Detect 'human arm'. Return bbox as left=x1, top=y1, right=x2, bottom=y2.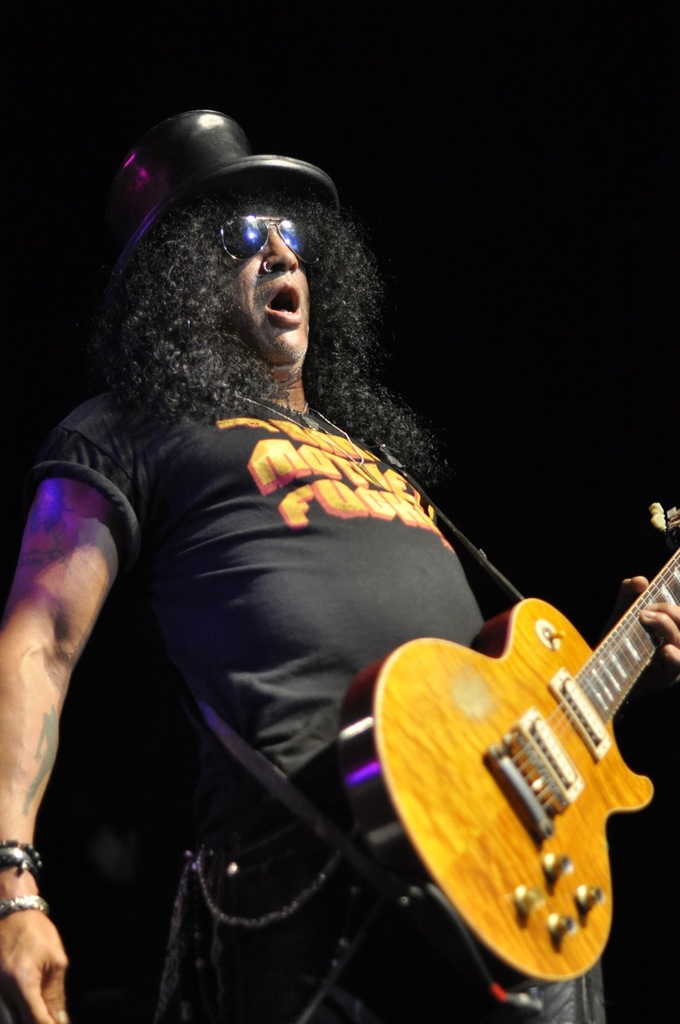
left=2, top=399, right=217, bottom=922.
